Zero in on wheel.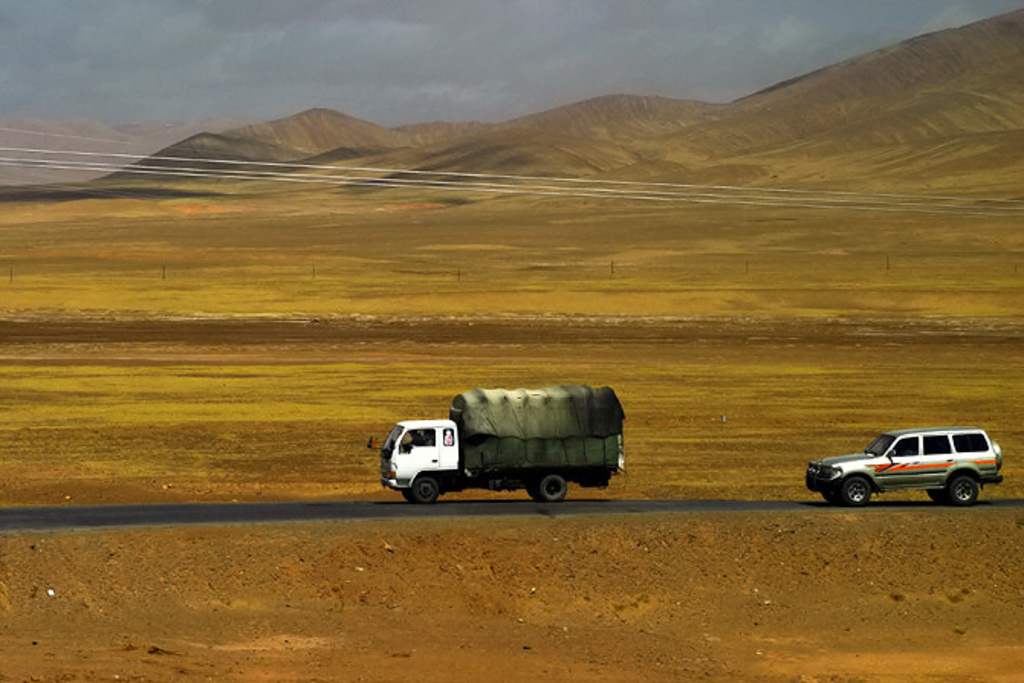
Zeroed in: crop(523, 475, 543, 498).
